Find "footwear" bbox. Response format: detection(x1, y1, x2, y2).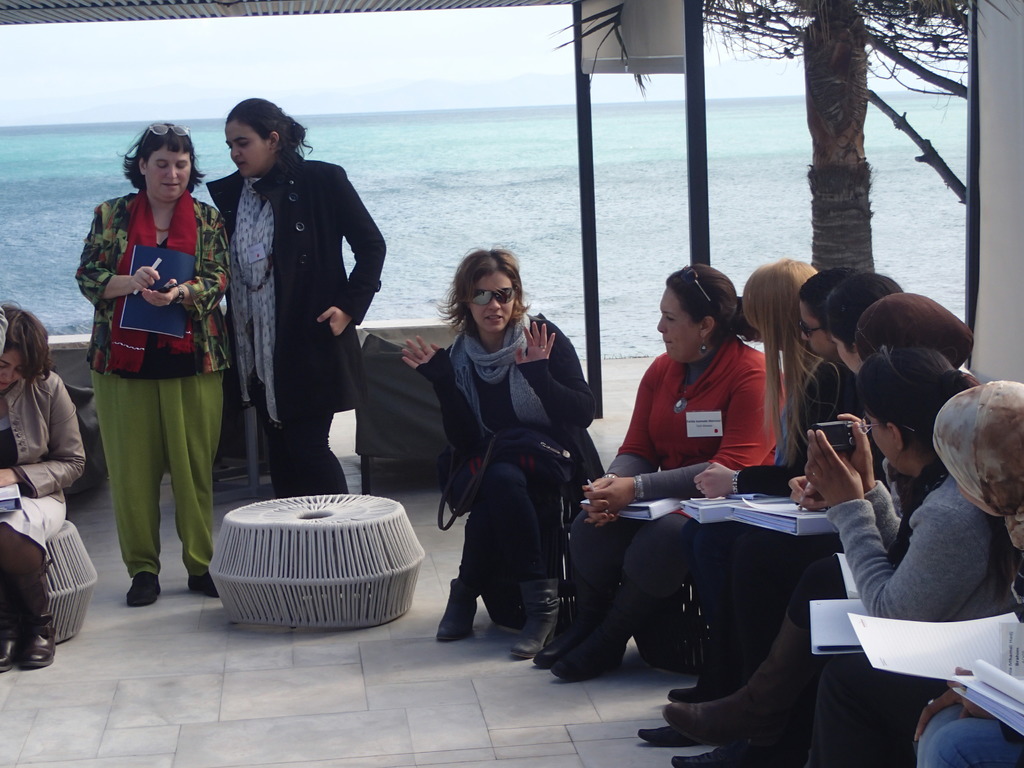
detection(192, 575, 220, 596).
